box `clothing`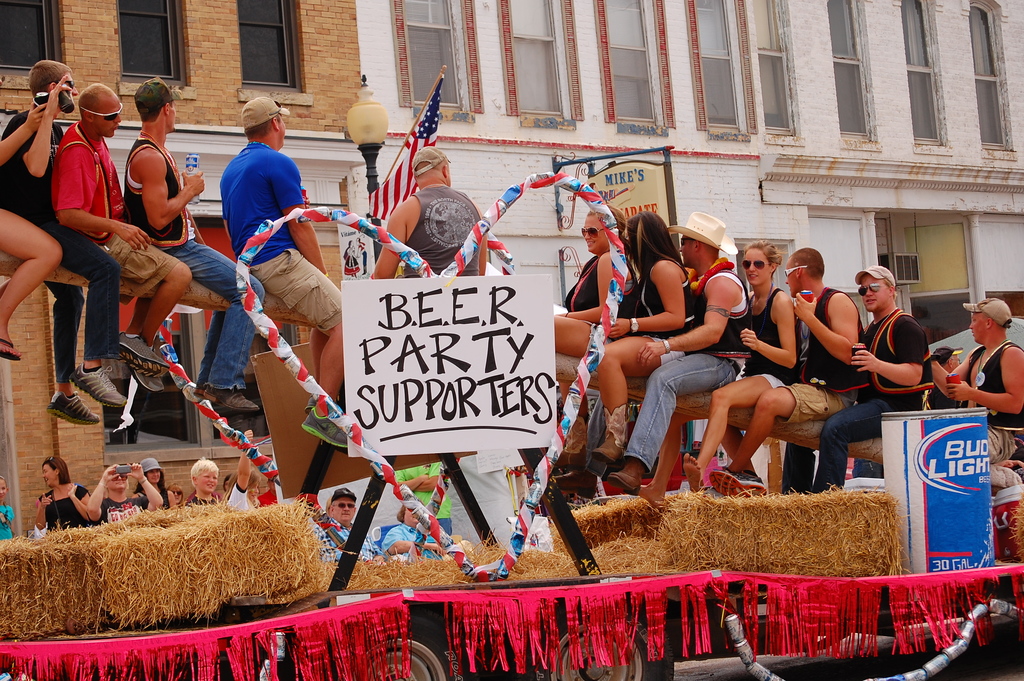
x1=46, y1=117, x2=173, y2=311
